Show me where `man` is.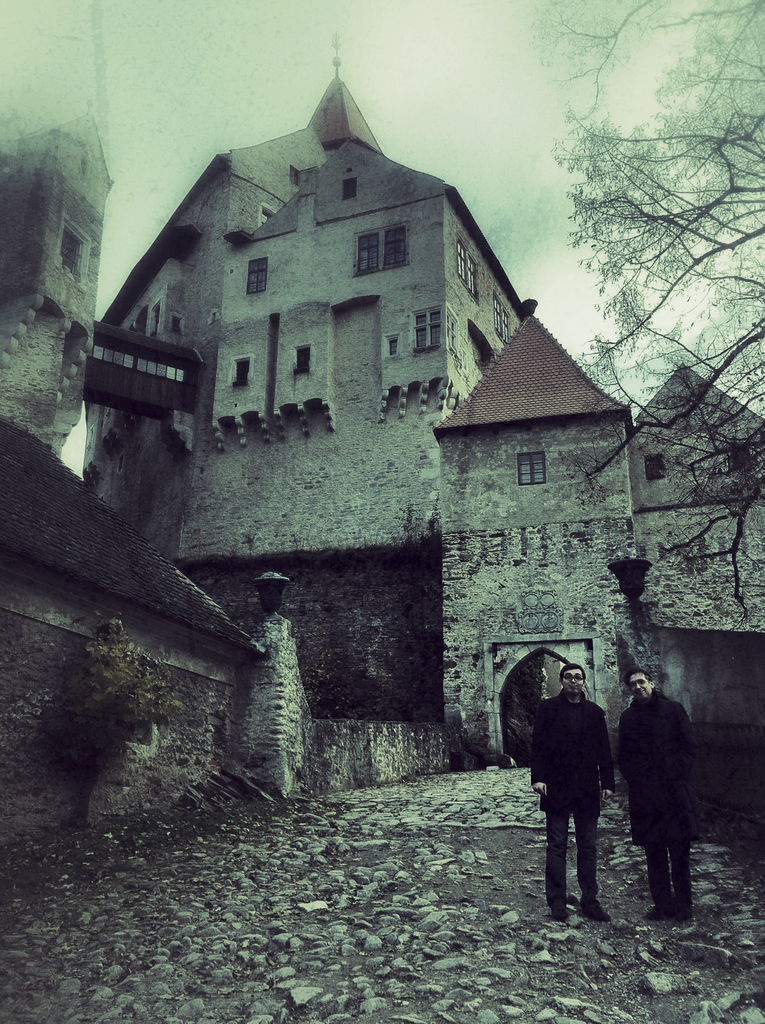
`man` is at rect(615, 662, 700, 923).
